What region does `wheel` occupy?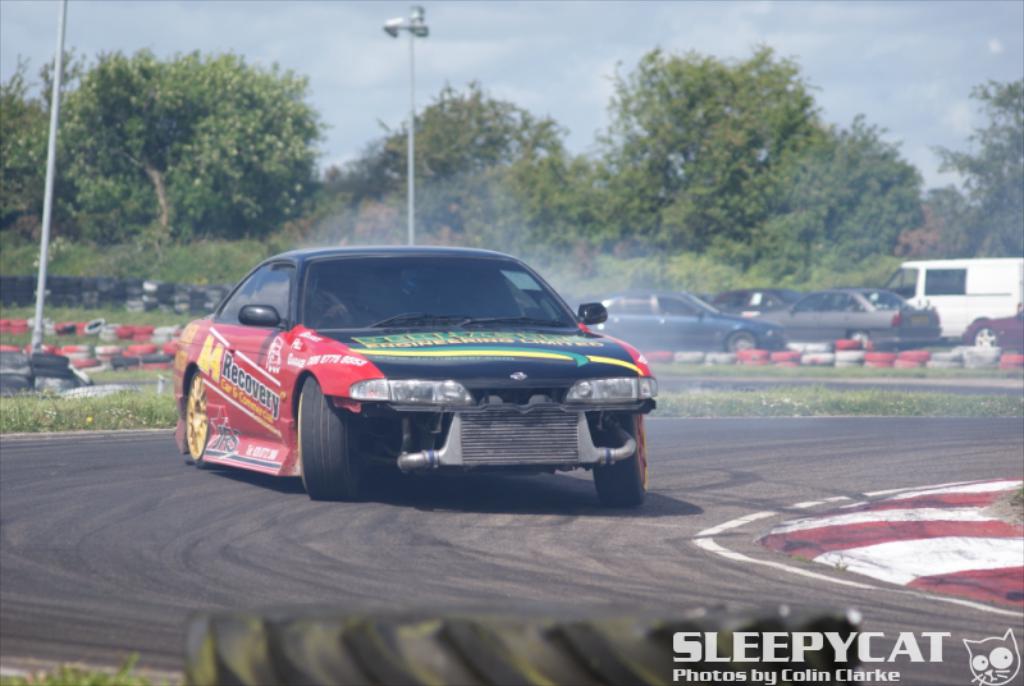
x1=285, y1=395, x2=353, y2=488.
